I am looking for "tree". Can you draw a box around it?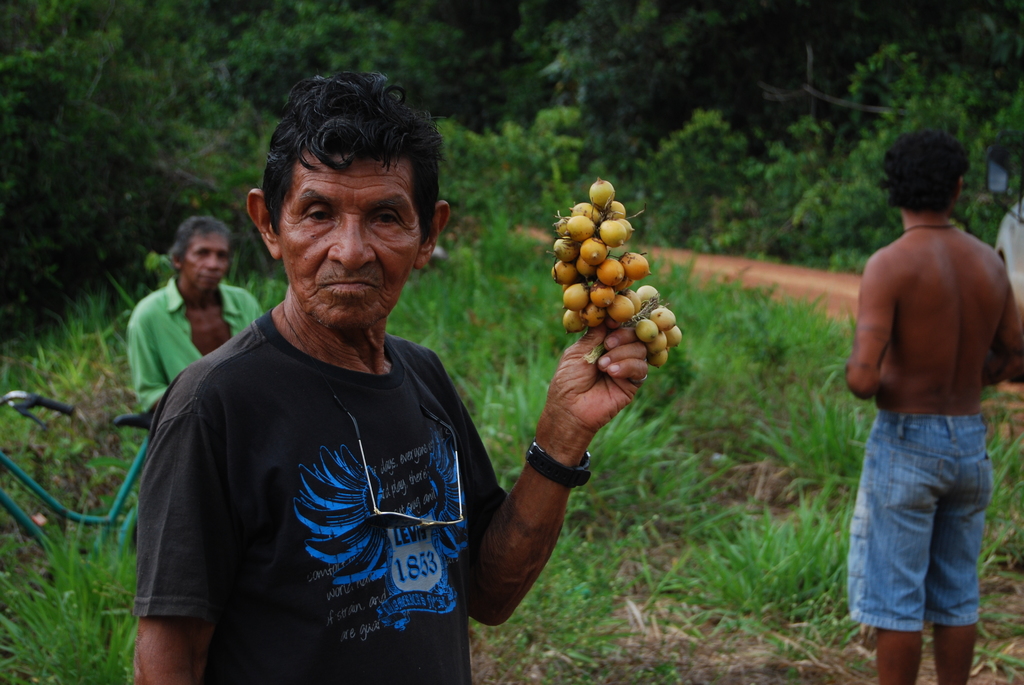
Sure, the bounding box is 159, 0, 404, 265.
